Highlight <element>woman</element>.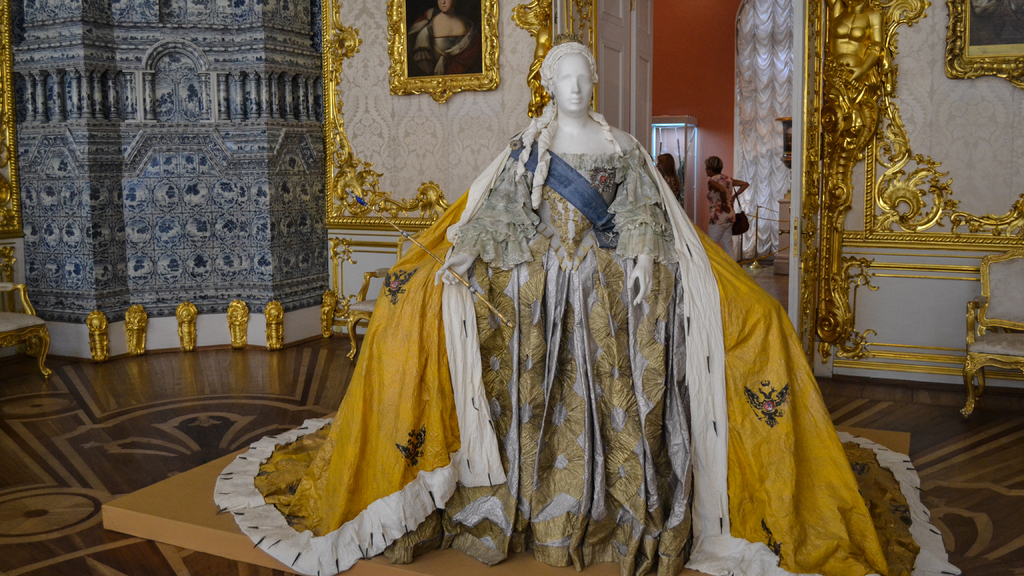
Highlighted region: 307,56,825,534.
